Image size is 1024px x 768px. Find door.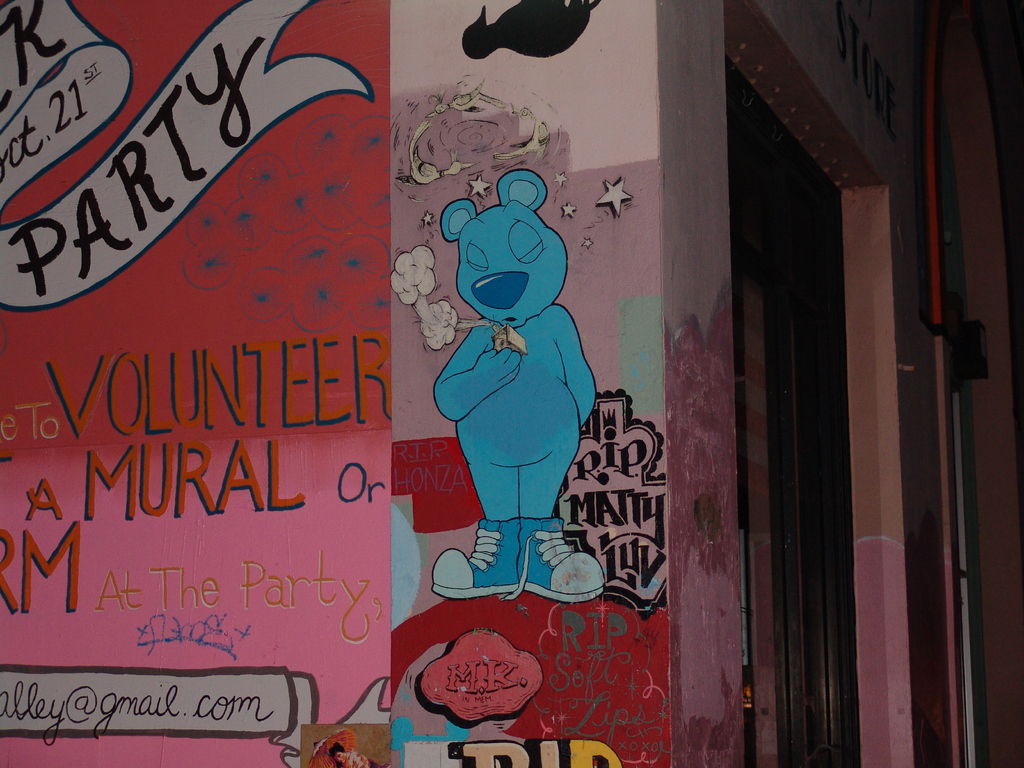
(x1=734, y1=146, x2=845, y2=767).
